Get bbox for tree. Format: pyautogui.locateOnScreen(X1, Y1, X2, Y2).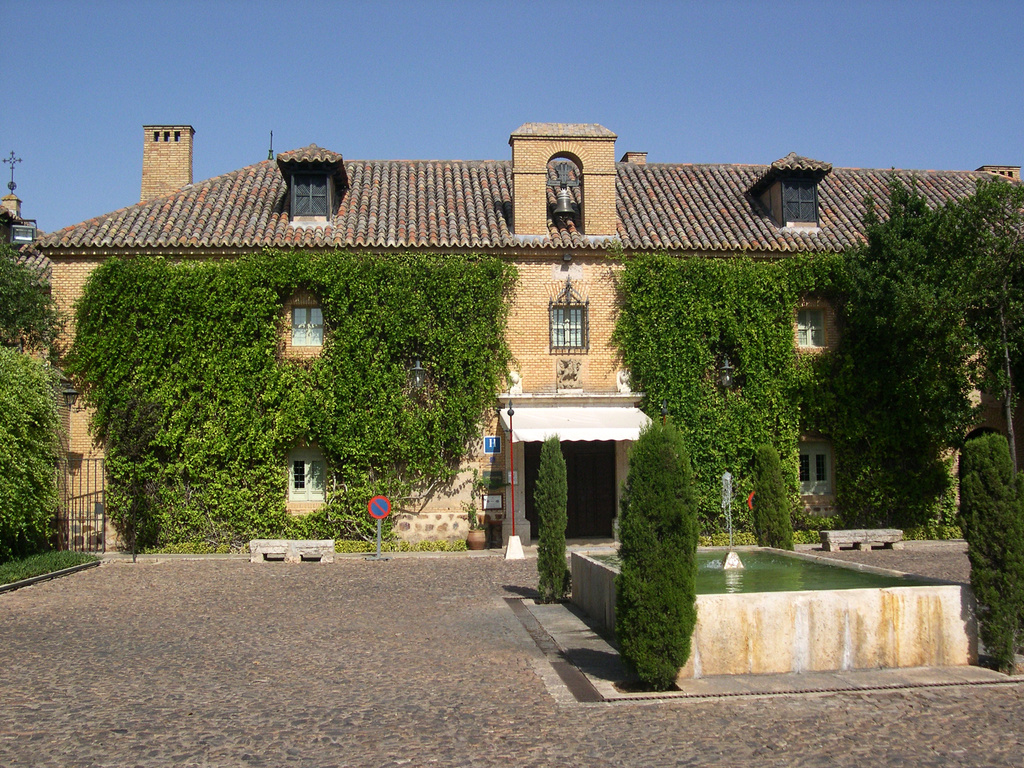
pyautogui.locateOnScreen(970, 424, 1021, 681).
